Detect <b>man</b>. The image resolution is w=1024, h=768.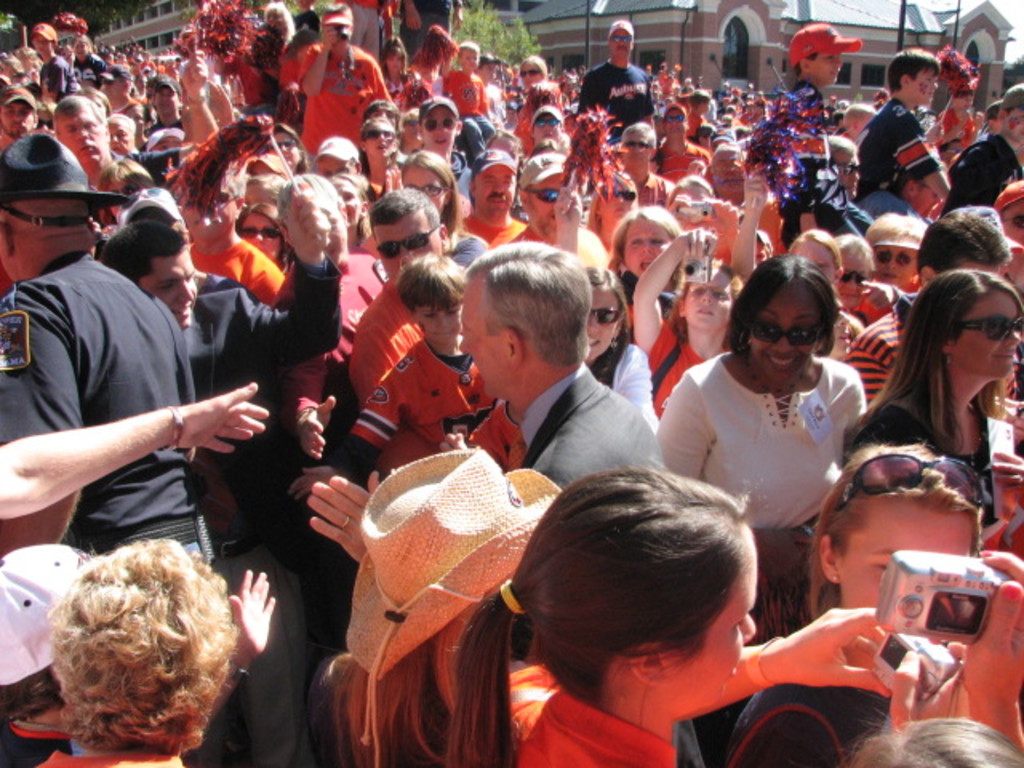
detection(347, 179, 472, 406).
